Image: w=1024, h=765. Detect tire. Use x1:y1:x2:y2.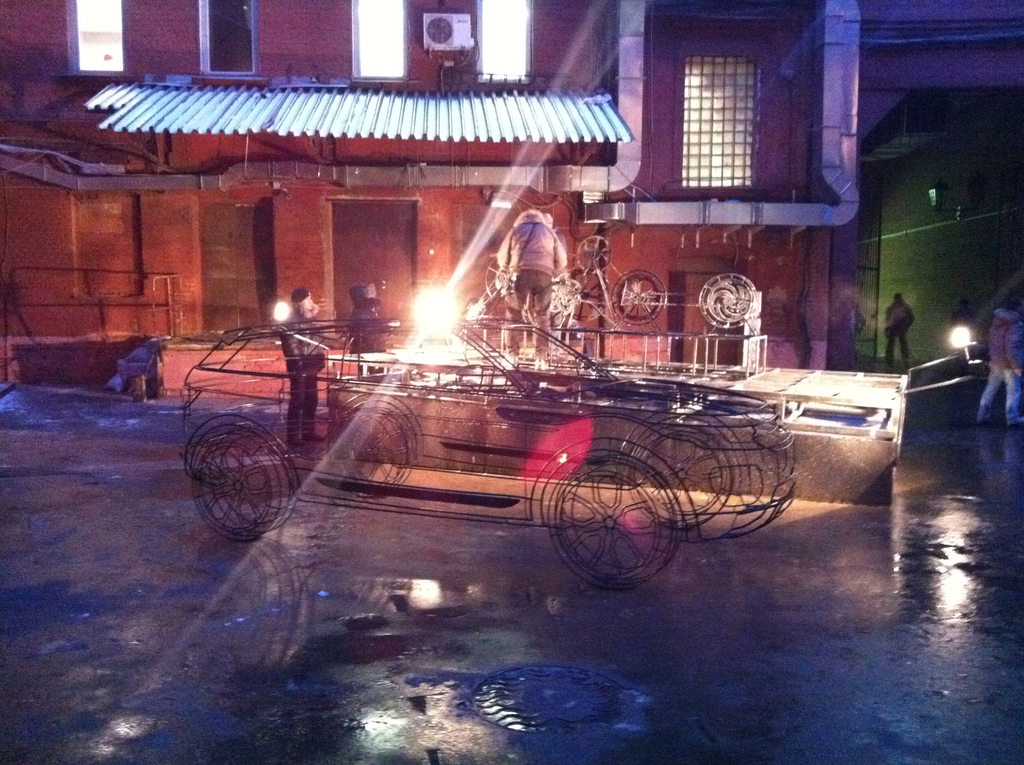
179:410:286:545.
